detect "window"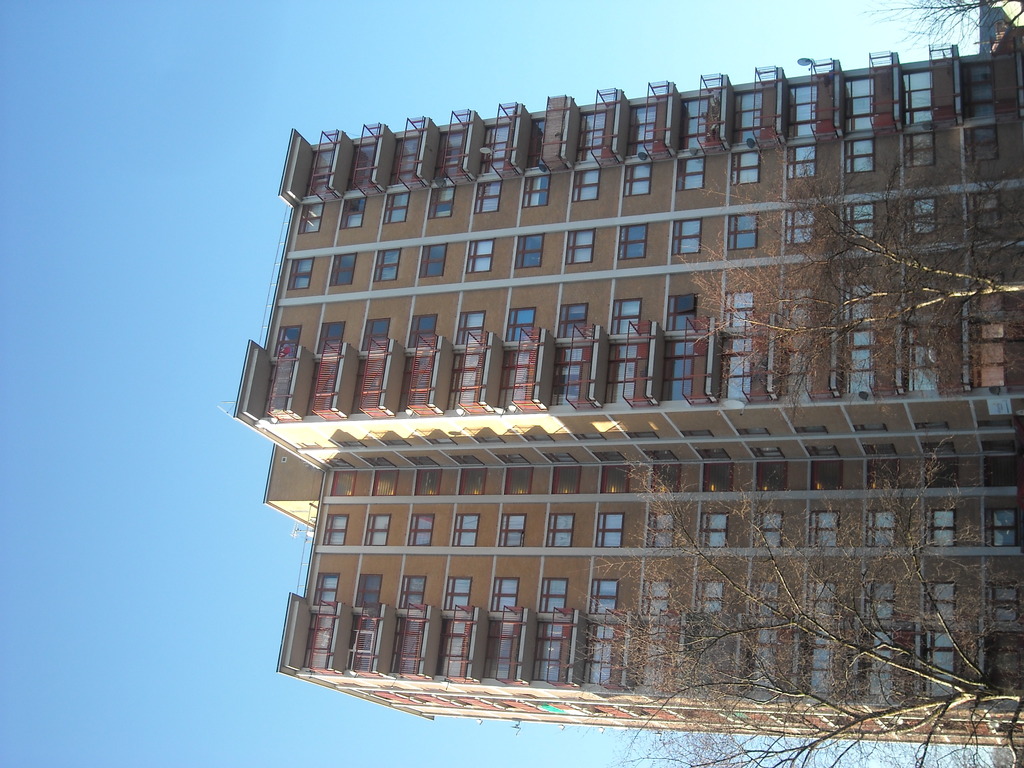
bbox=[456, 307, 488, 344]
